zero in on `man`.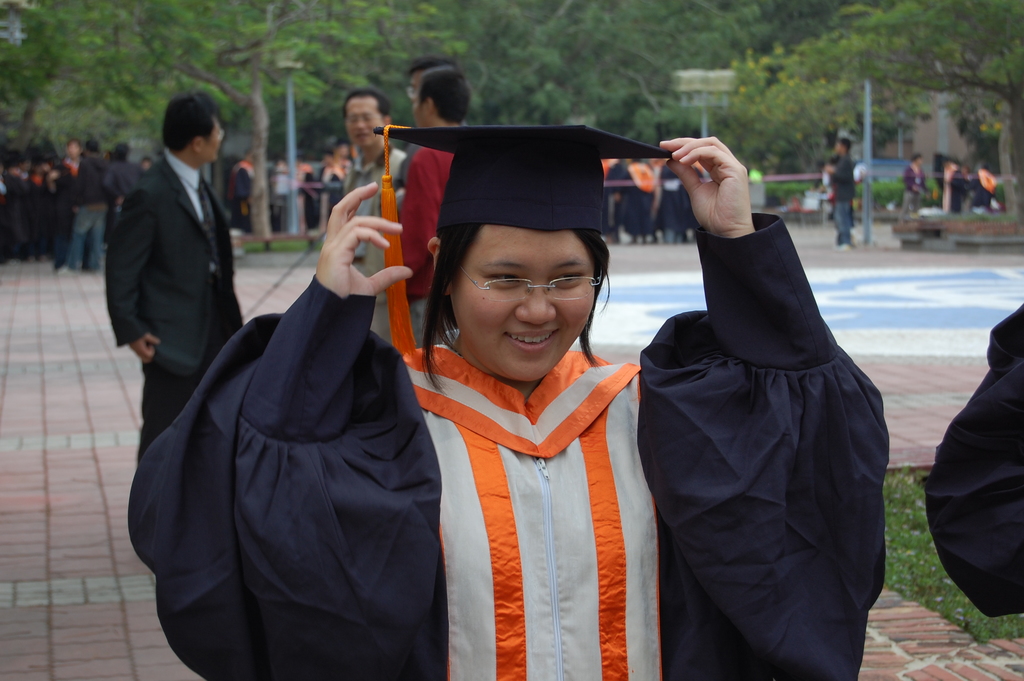
Zeroed in: <region>45, 136, 82, 272</region>.
